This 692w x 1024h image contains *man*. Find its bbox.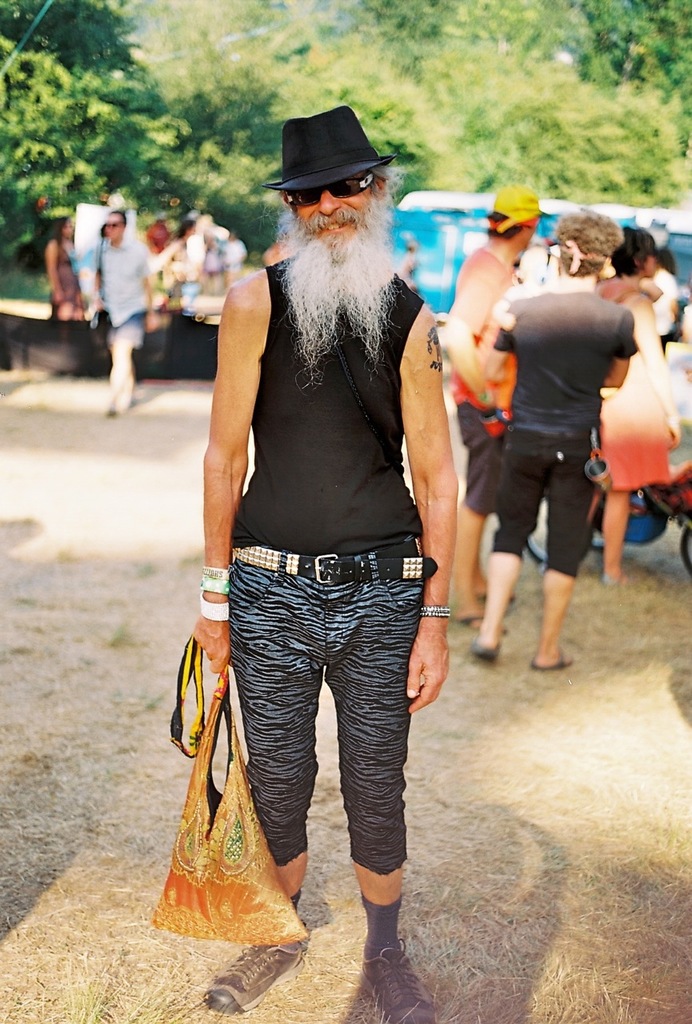
box=[445, 186, 545, 619].
